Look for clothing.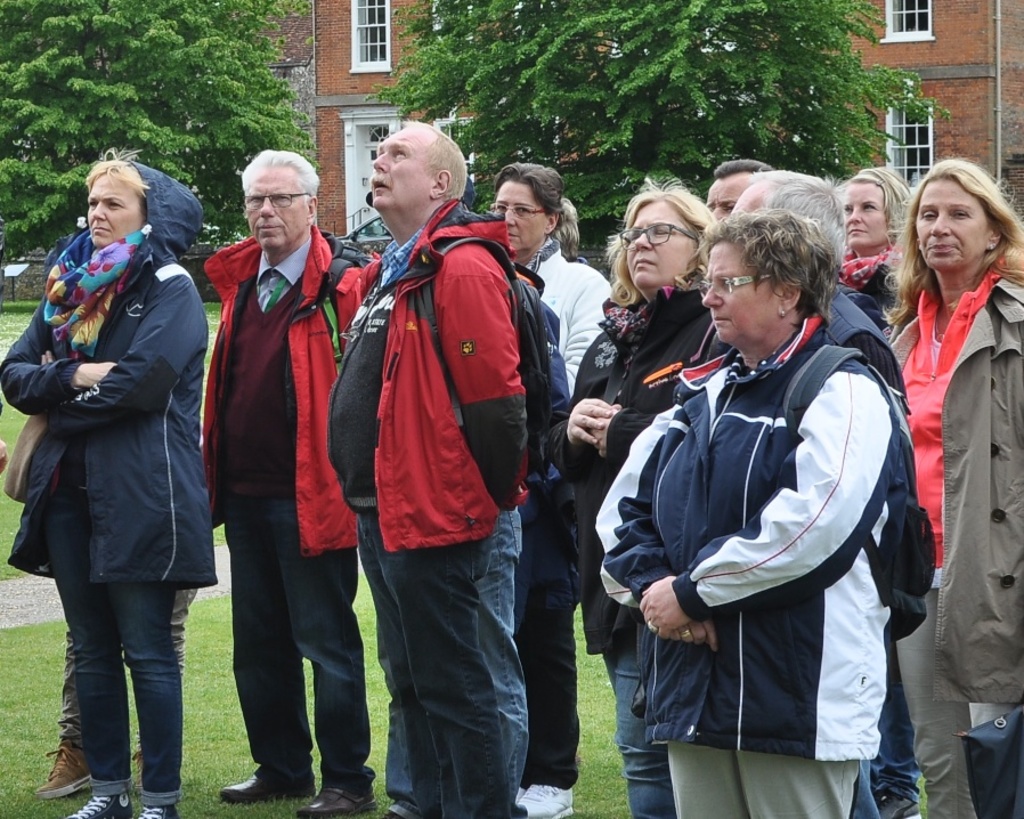
Found: 553:279:726:812.
